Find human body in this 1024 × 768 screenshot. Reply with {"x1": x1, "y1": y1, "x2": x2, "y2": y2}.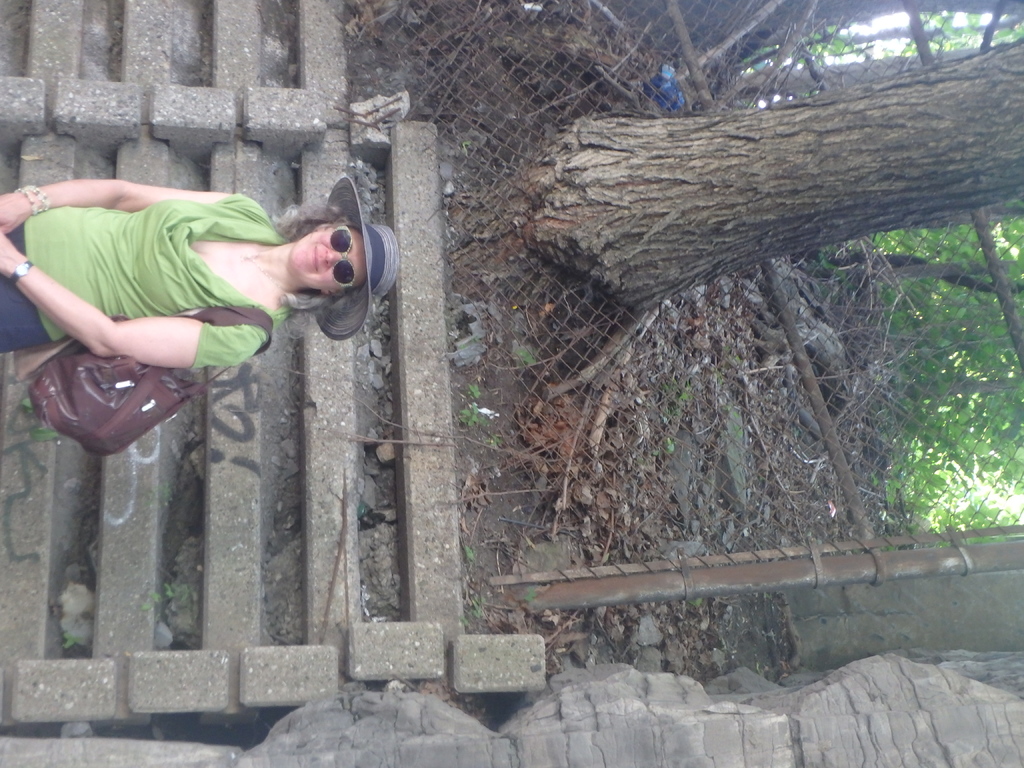
{"x1": 18, "y1": 165, "x2": 344, "y2": 405}.
